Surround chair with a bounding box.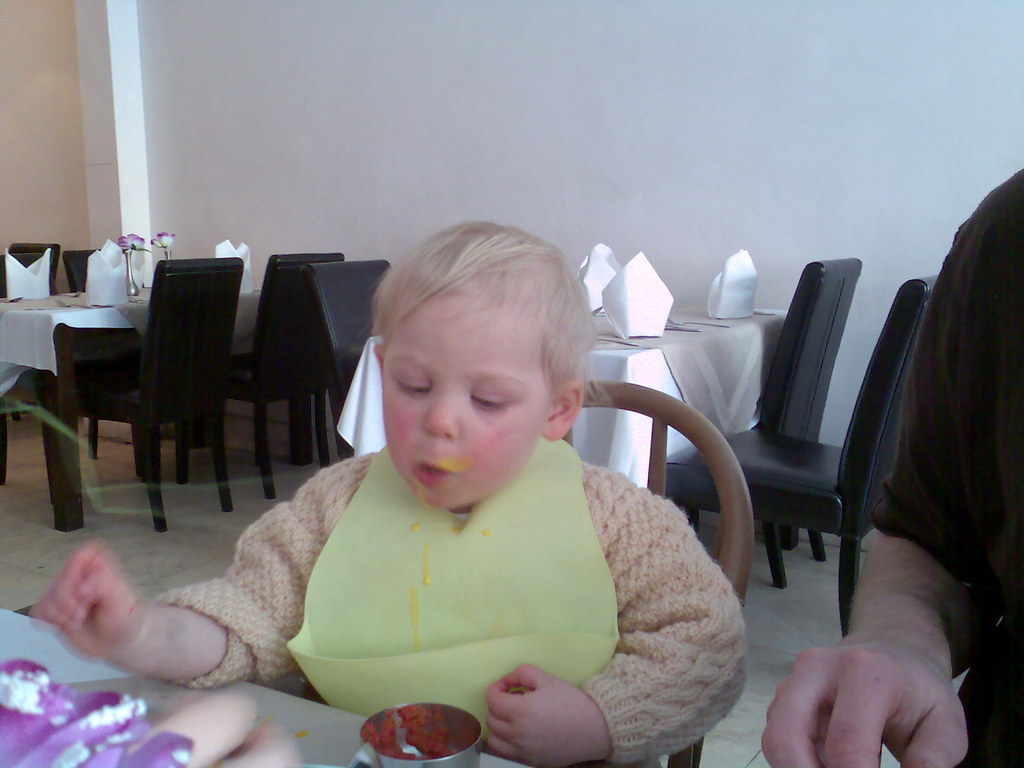
l=695, t=254, r=862, b=591.
